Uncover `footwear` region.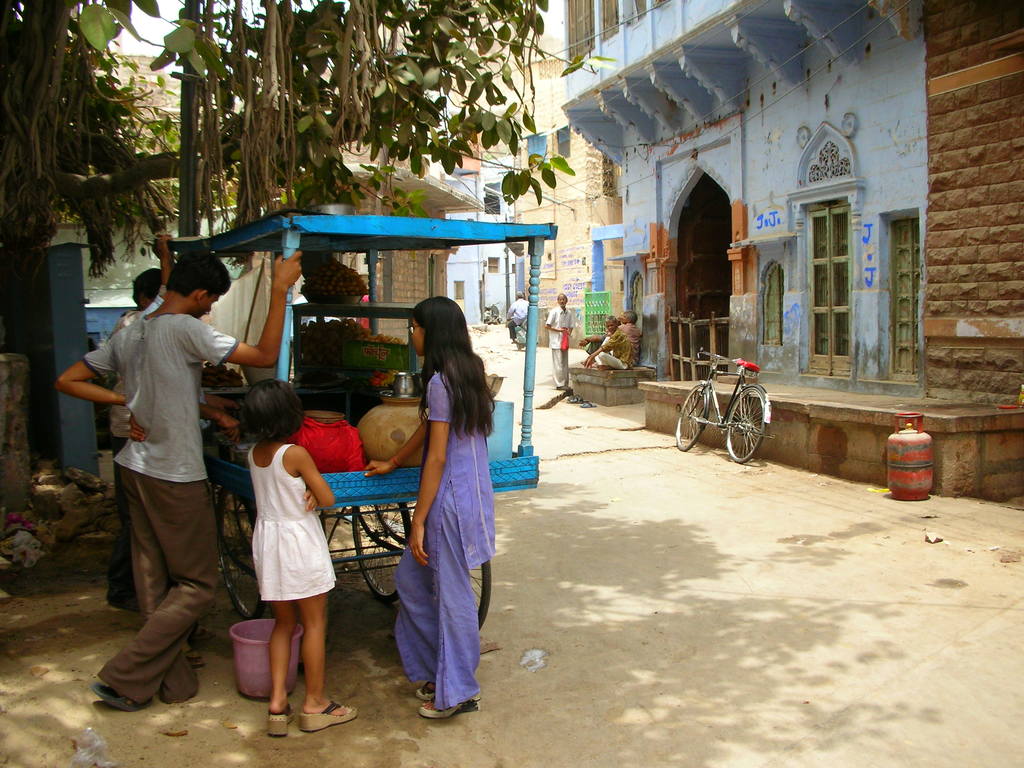
Uncovered: (556,383,571,390).
